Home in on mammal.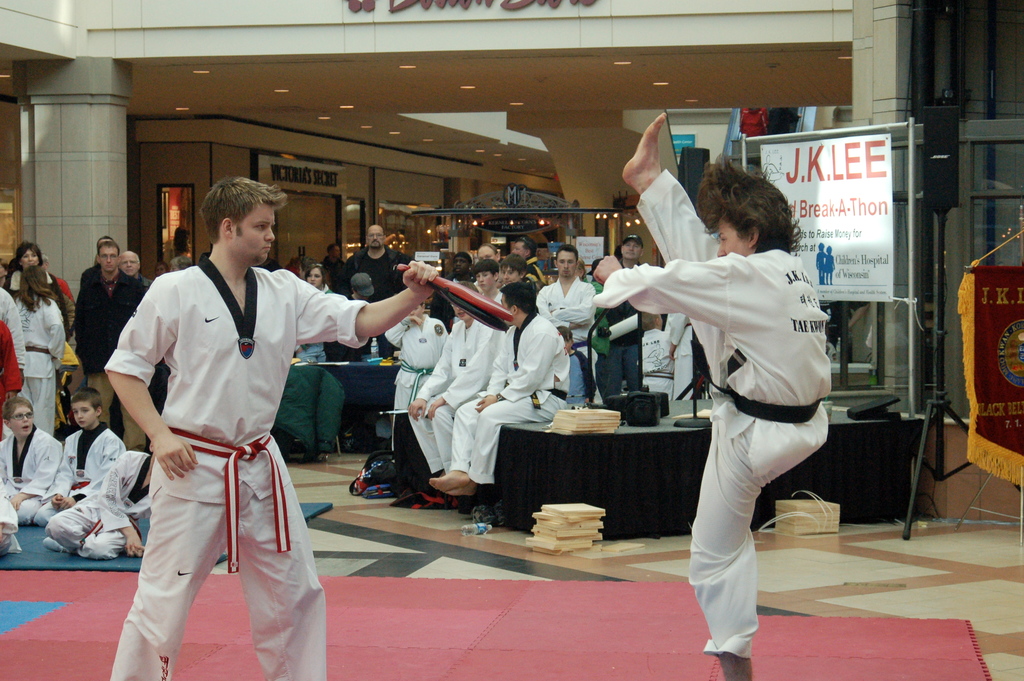
Homed in at box(294, 262, 330, 367).
